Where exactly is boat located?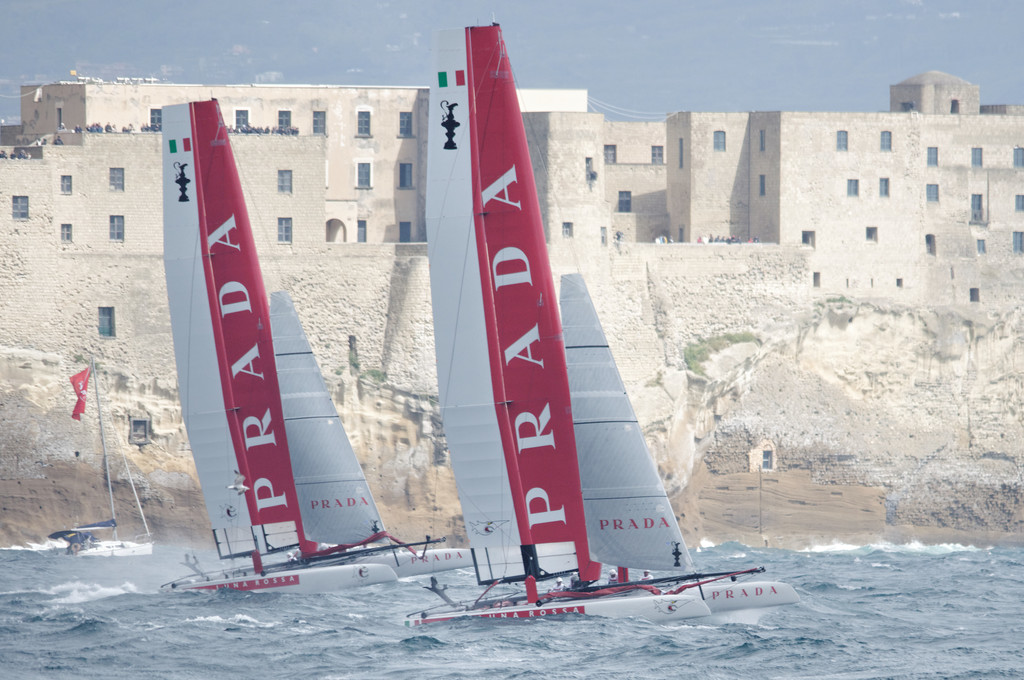
Its bounding box is box(52, 357, 152, 560).
